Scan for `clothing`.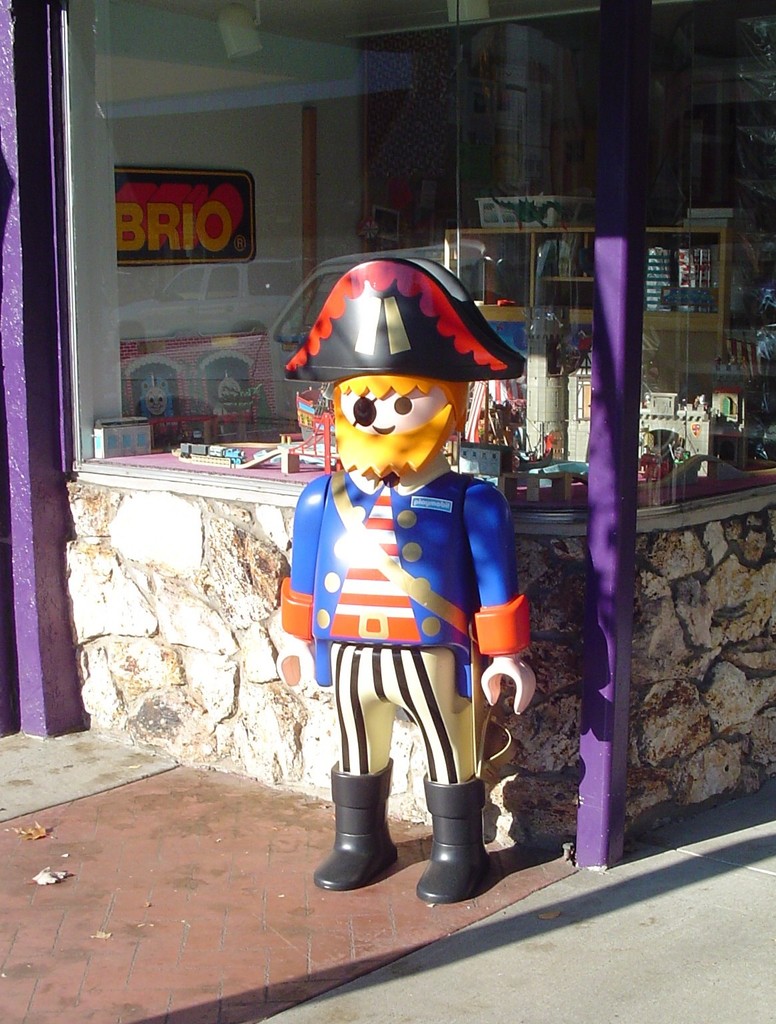
Scan result: crop(297, 421, 505, 785).
